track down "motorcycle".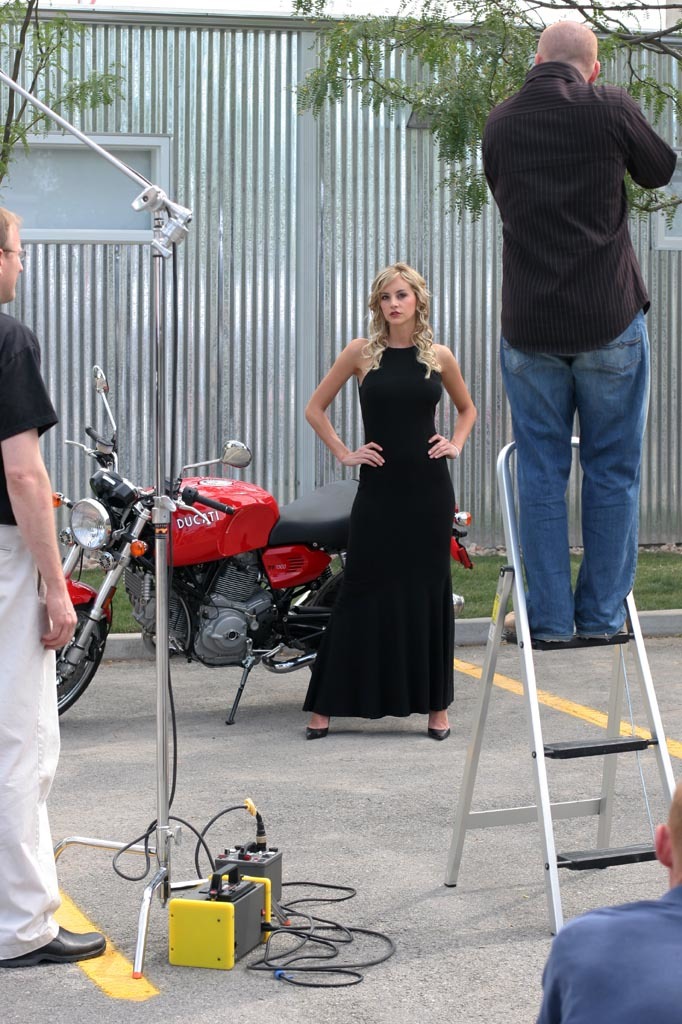
Tracked to crop(54, 367, 473, 723).
